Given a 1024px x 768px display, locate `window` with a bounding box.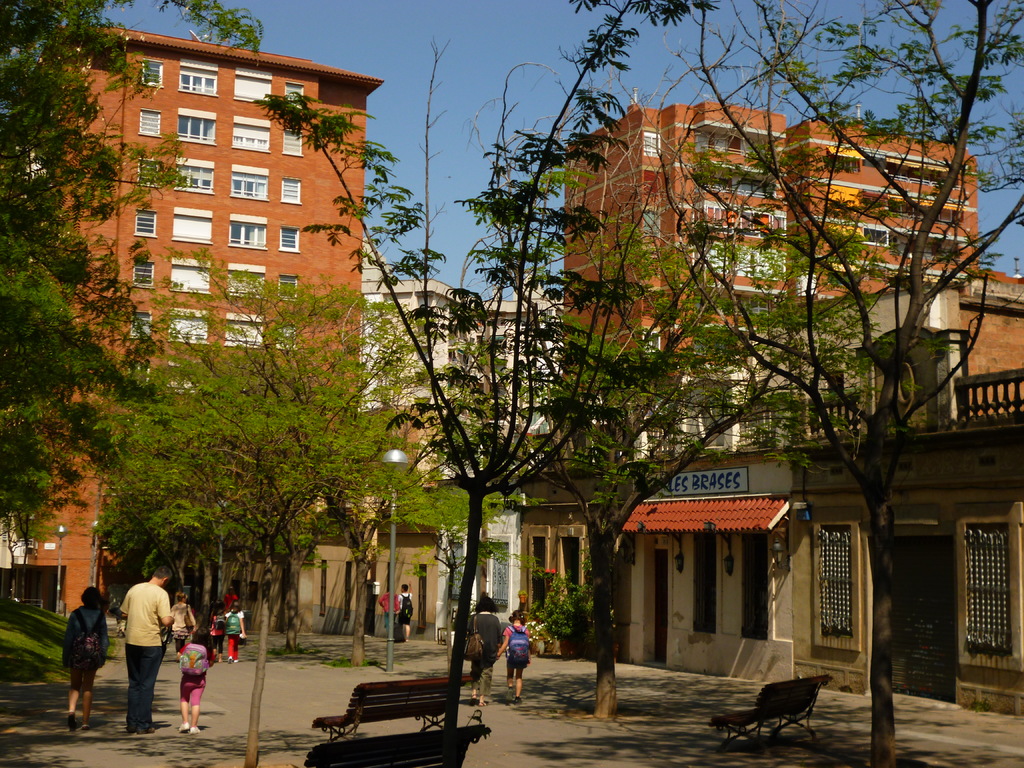
Located: <bbox>234, 73, 269, 99</bbox>.
